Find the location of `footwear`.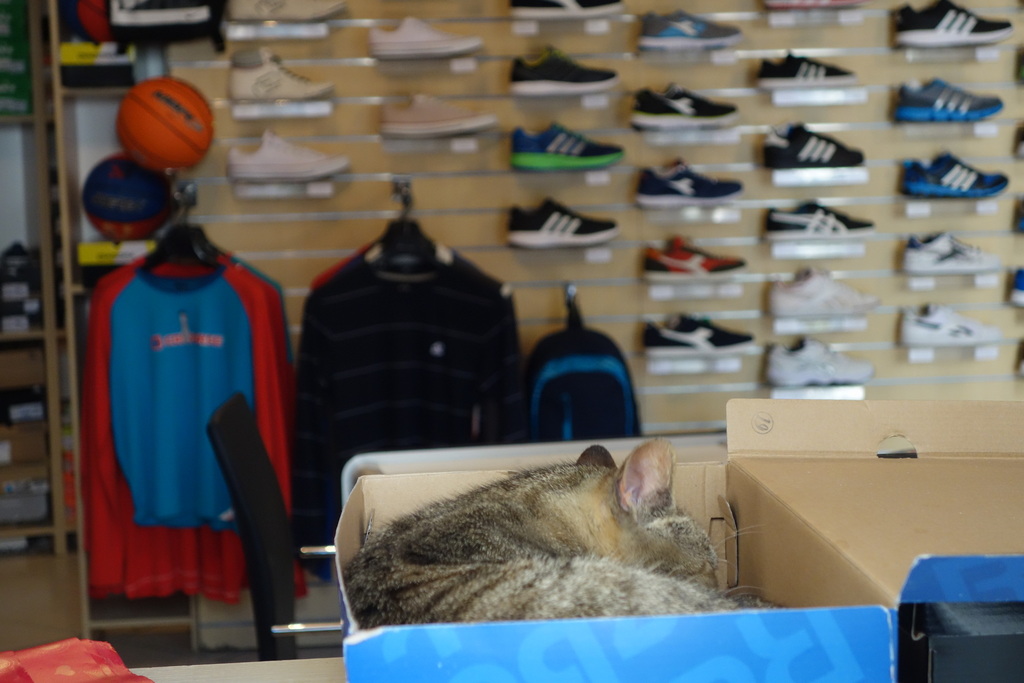
Location: rect(633, 86, 741, 136).
